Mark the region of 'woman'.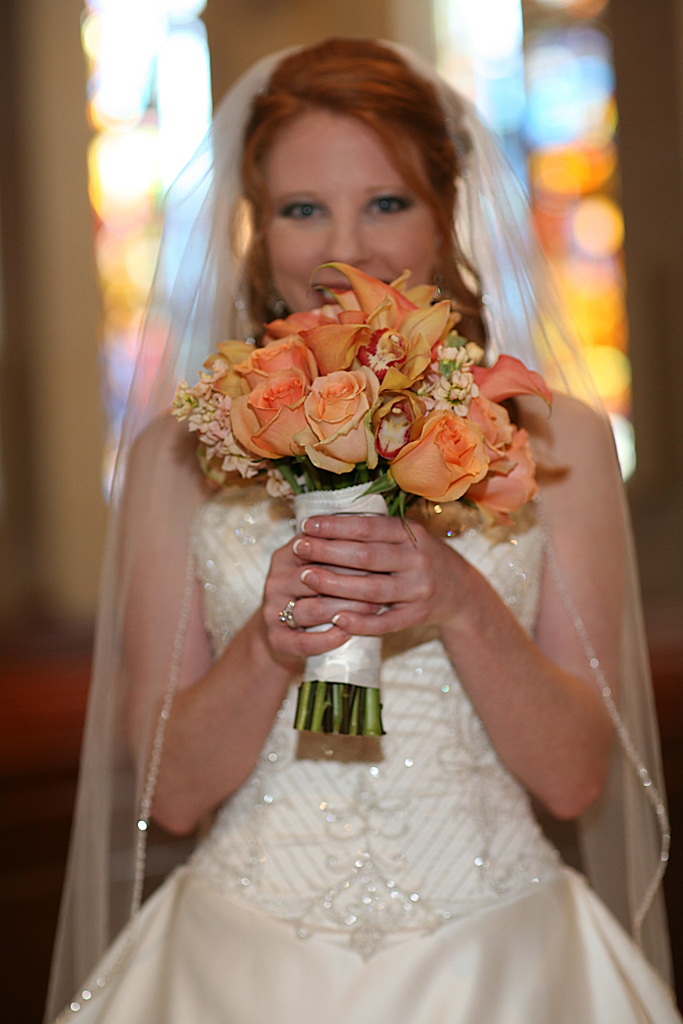
Region: left=91, top=33, right=636, bottom=1002.
